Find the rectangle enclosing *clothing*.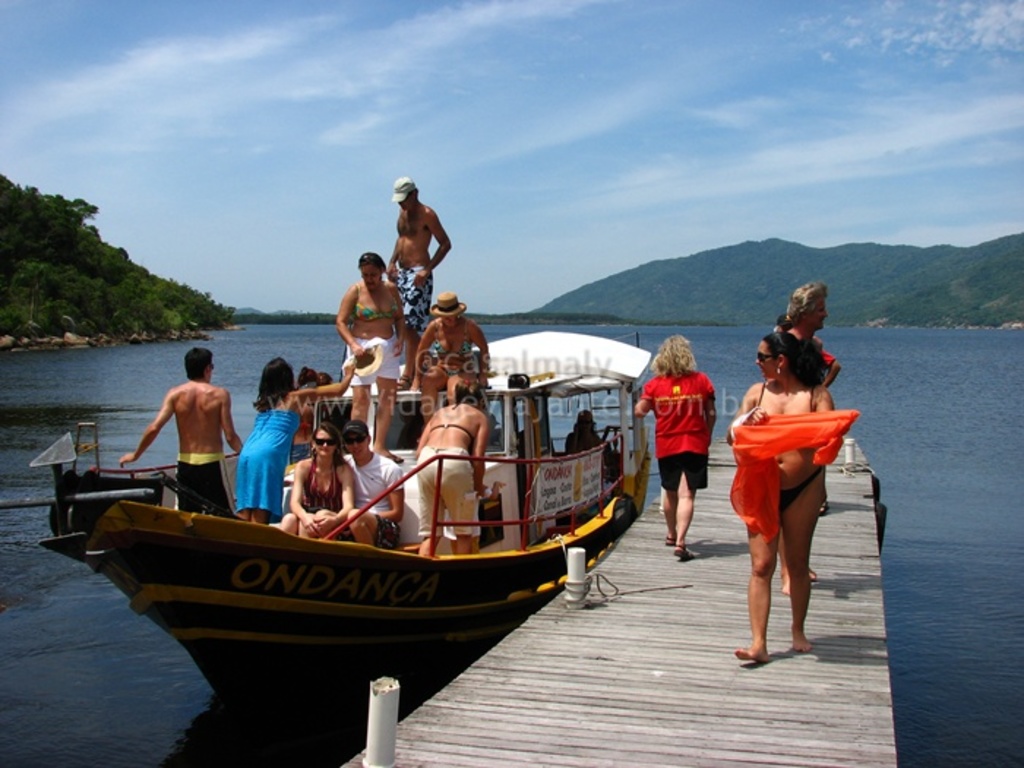
BBox(353, 452, 407, 554).
